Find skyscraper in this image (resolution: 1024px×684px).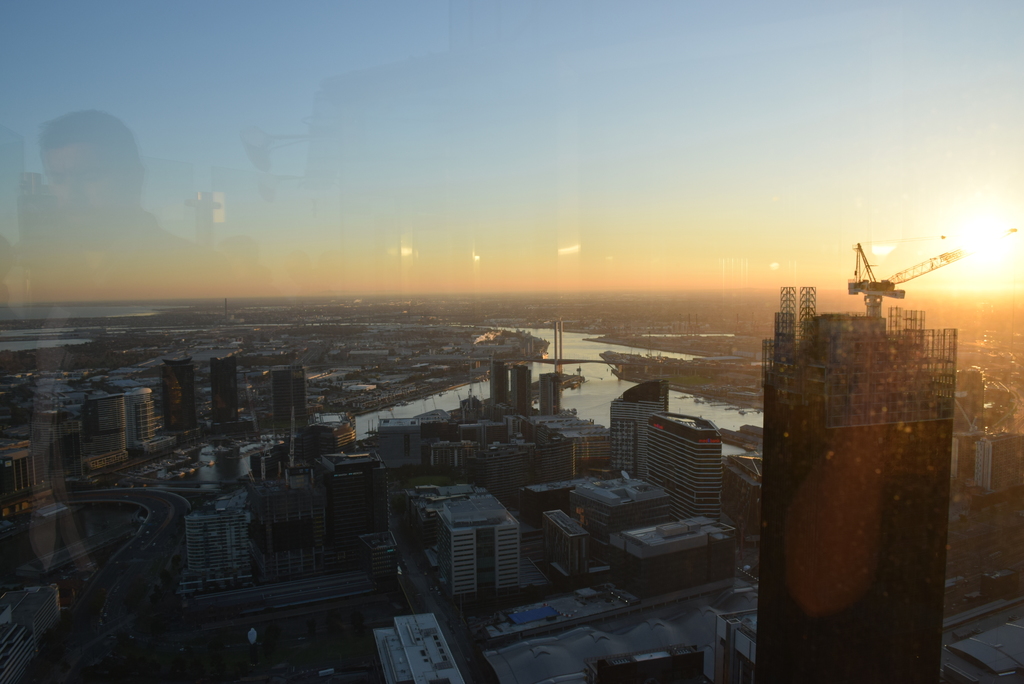
box=[317, 456, 387, 558].
